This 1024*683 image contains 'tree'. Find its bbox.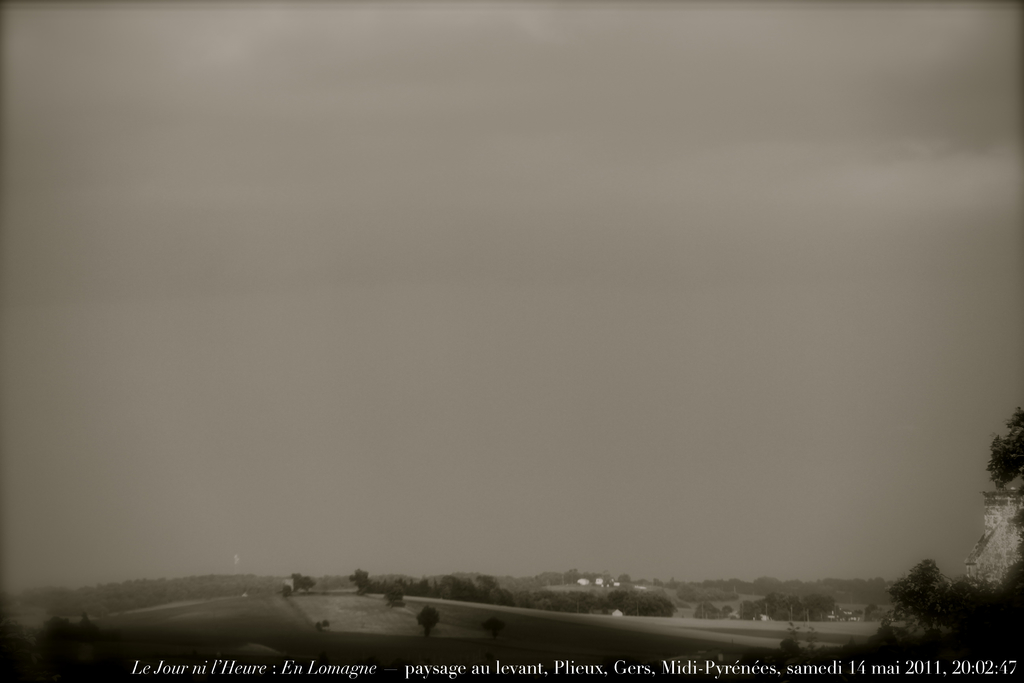
<bbox>484, 618, 500, 637</bbox>.
